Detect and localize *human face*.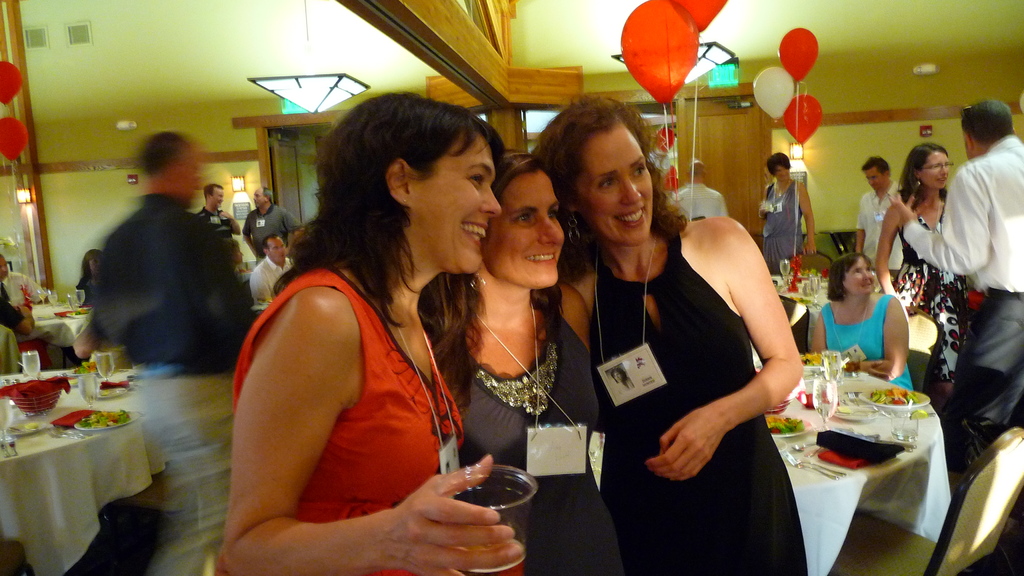
Localized at <region>264, 237, 292, 268</region>.
